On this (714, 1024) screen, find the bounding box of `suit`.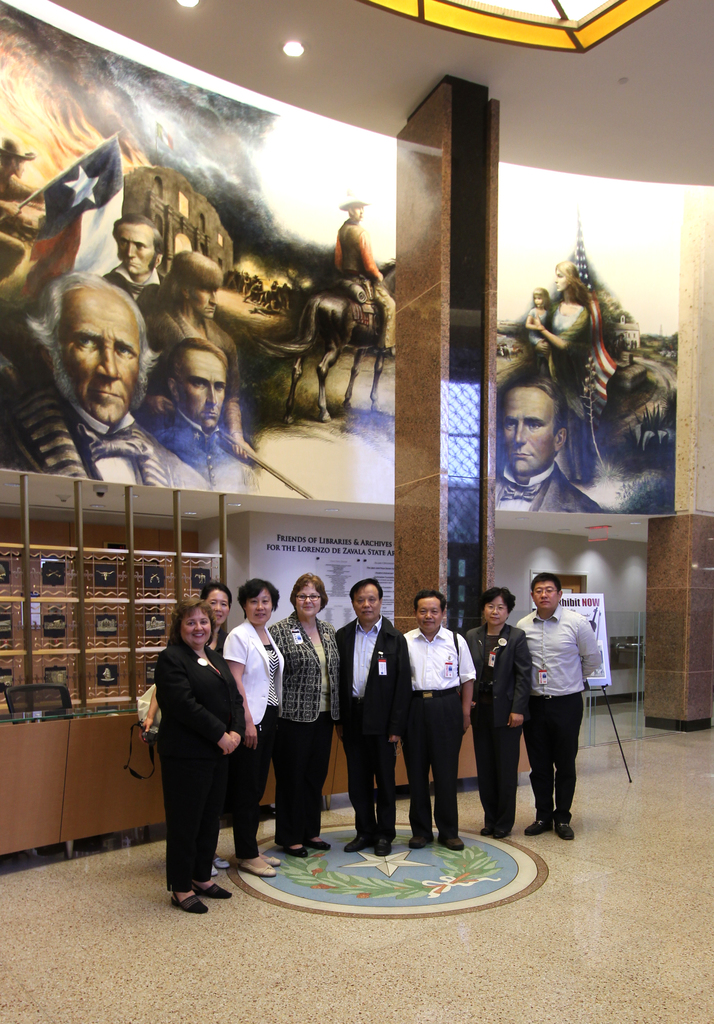
Bounding box: (x1=493, y1=457, x2=607, y2=516).
